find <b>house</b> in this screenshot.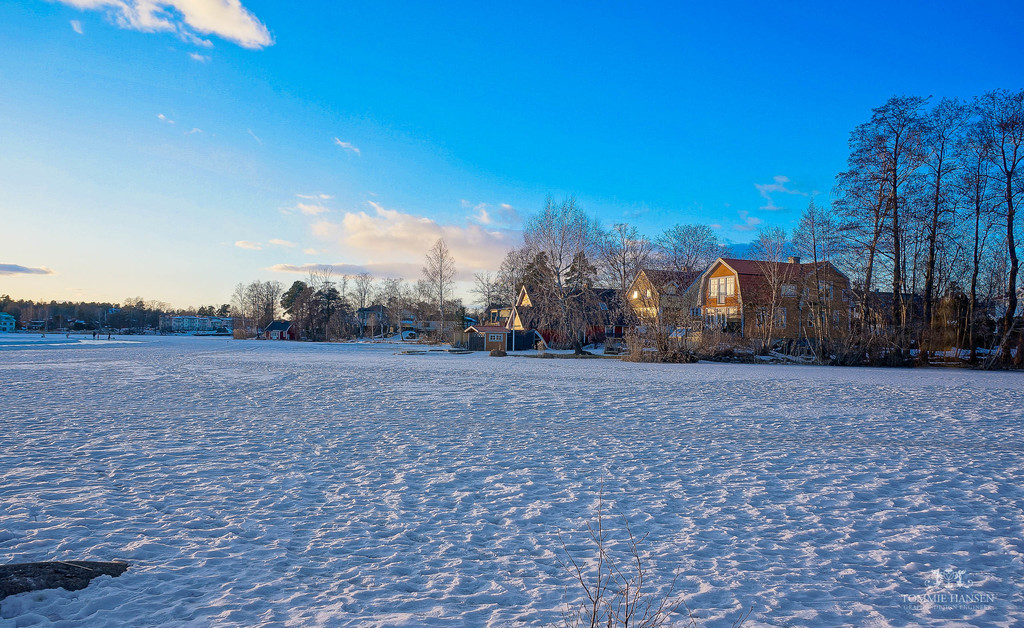
The bounding box for <b>house</b> is left=847, top=275, right=1005, bottom=358.
